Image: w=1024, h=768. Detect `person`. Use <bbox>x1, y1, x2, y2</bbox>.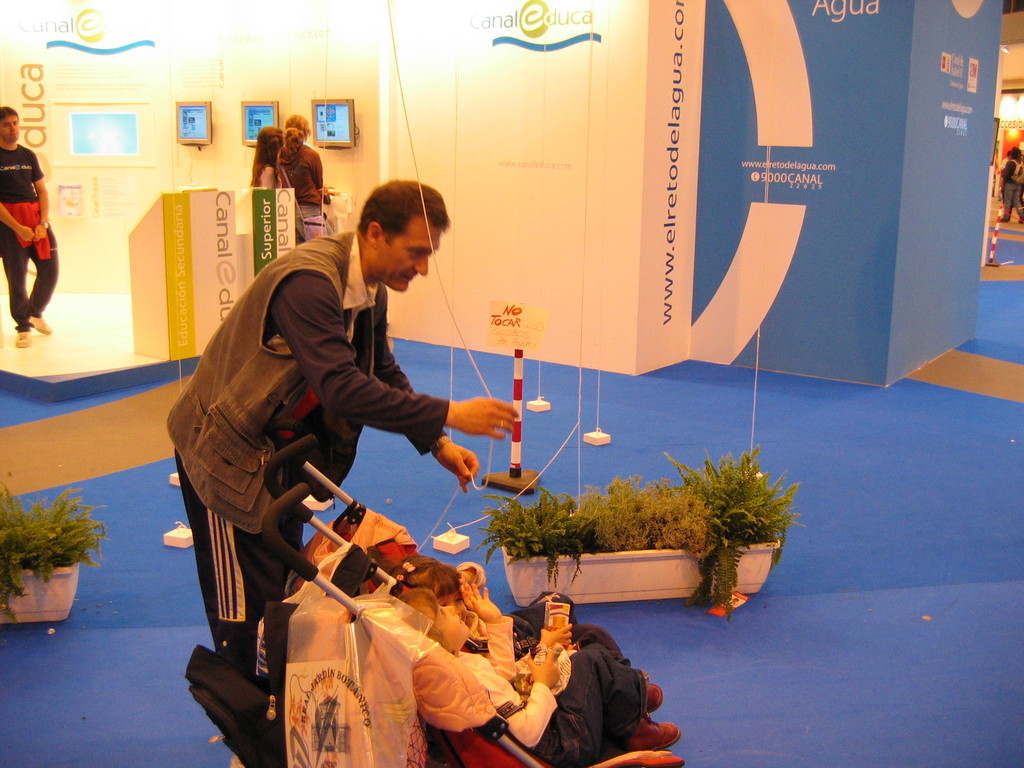
<bbox>996, 147, 1023, 223</bbox>.
